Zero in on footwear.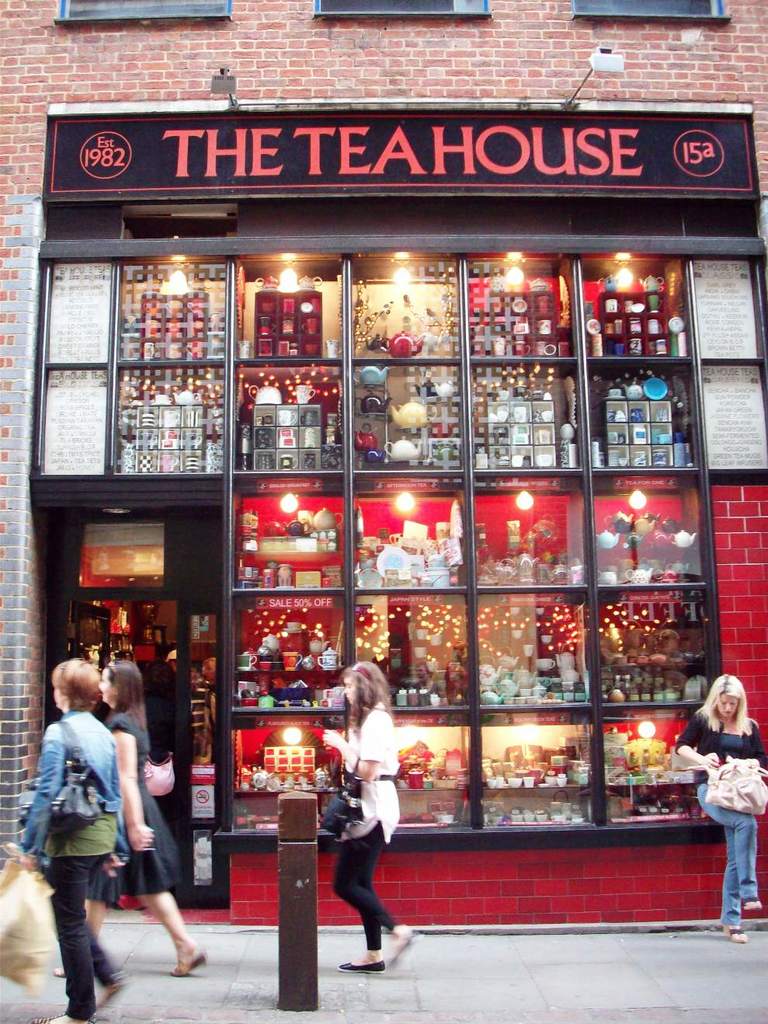
Zeroed in: box(168, 941, 207, 979).
